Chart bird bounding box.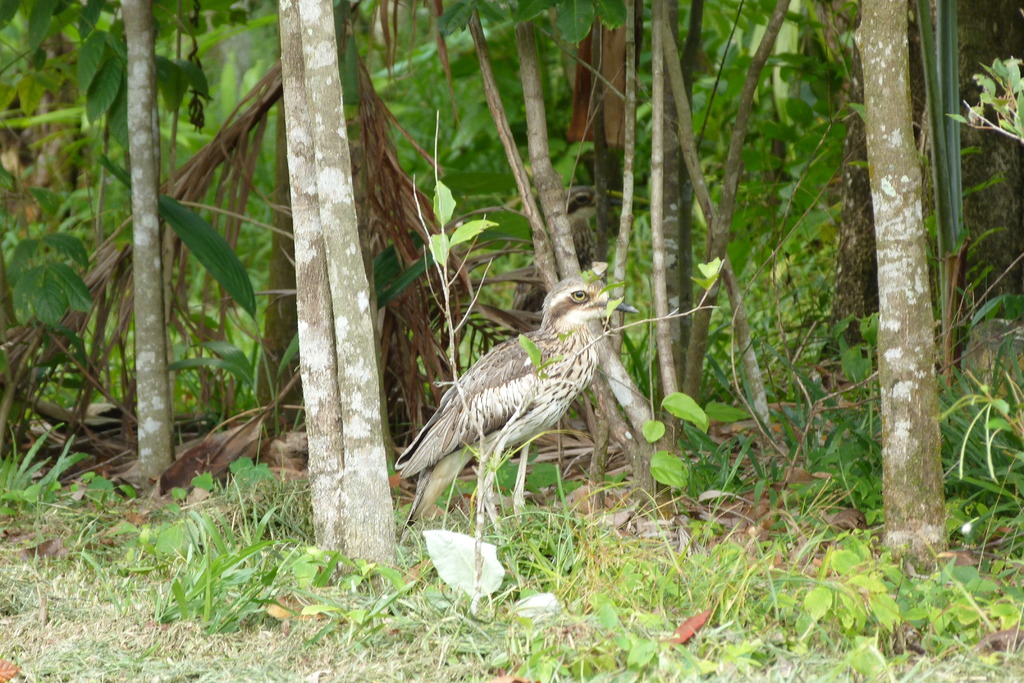
Charted: 406:279:627:490.
